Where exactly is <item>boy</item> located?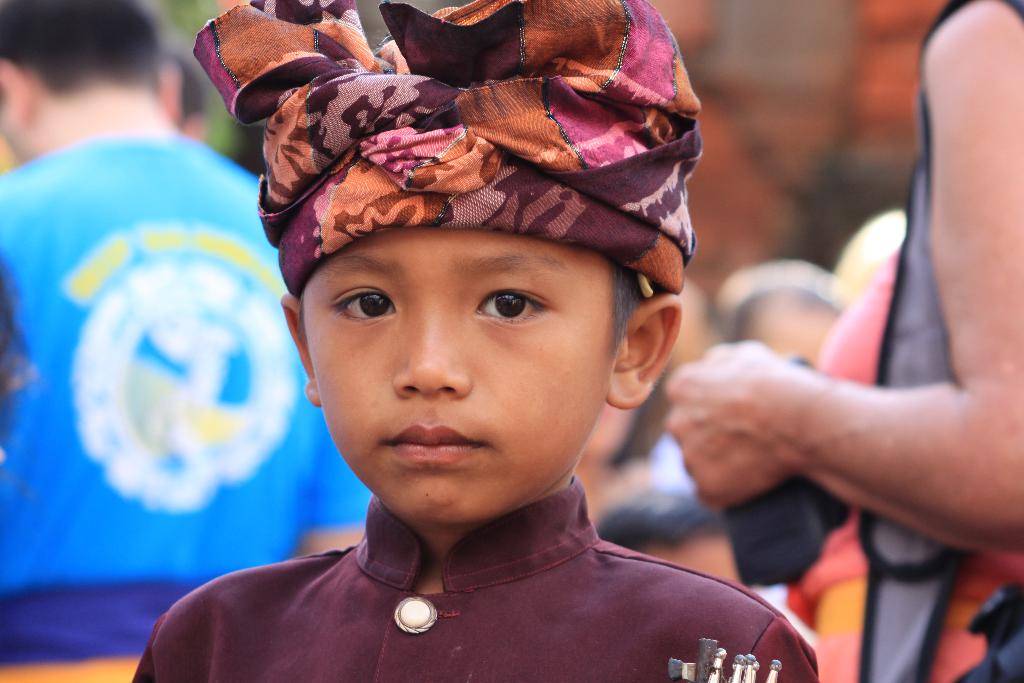
Its bounding box is [left=167, top=49, right=808, bottom=662].
